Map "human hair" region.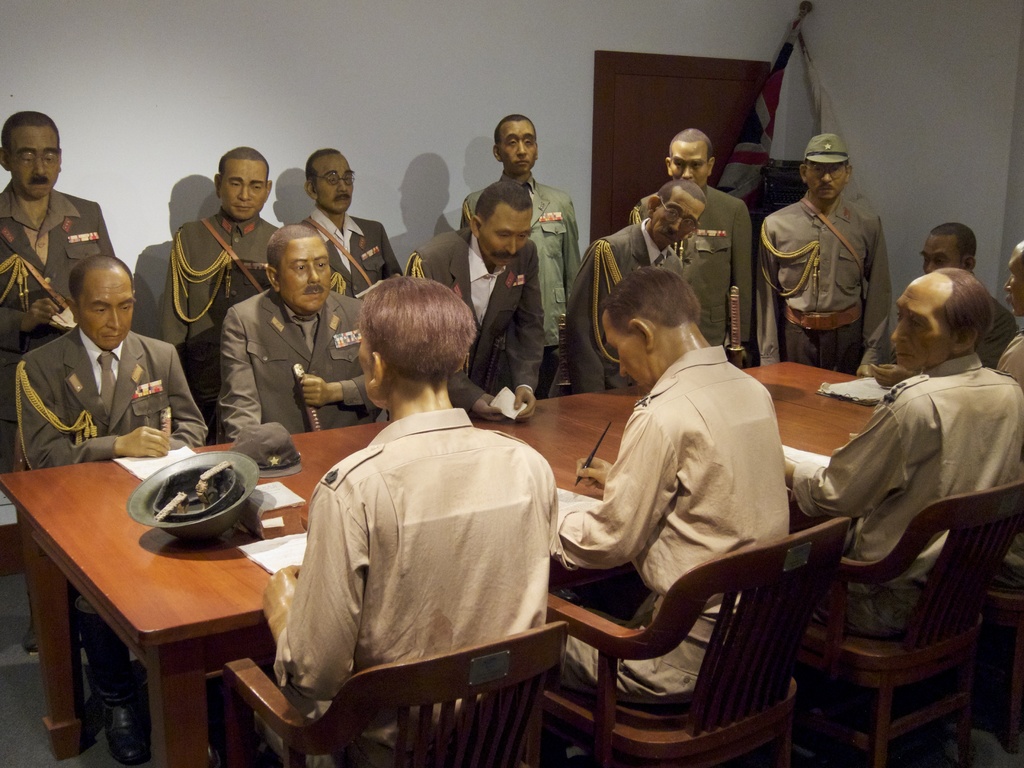
Mapped to <box>599,264,701,328</box>.
